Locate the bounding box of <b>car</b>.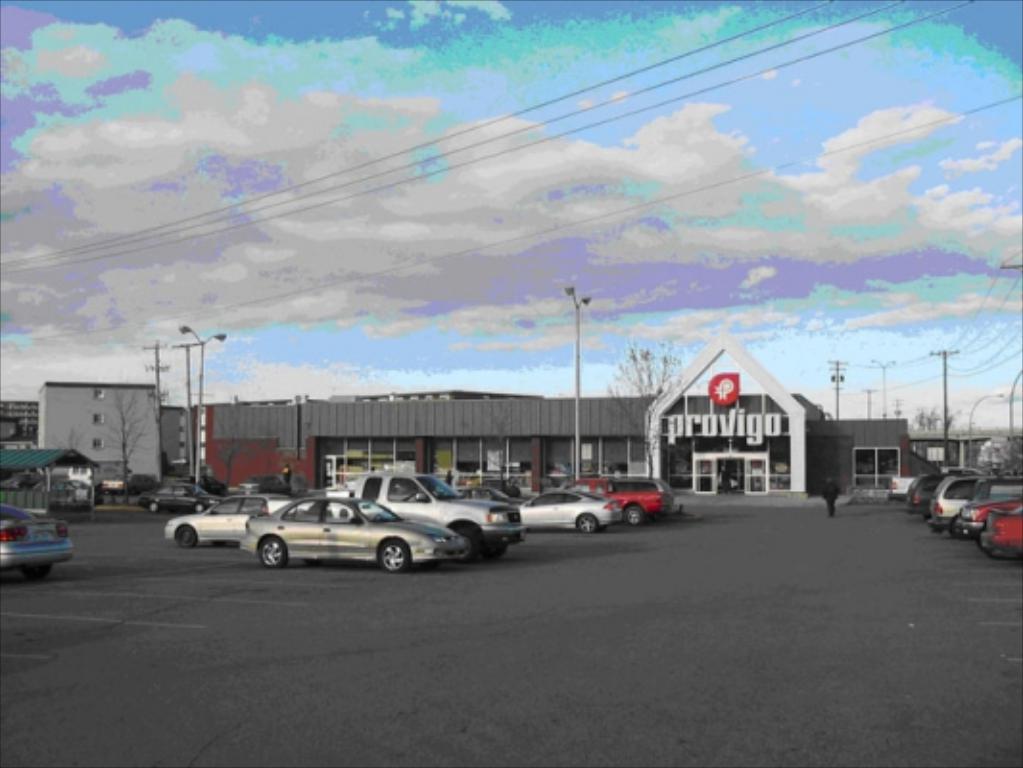
Bounding box: (134,490,213,522).
